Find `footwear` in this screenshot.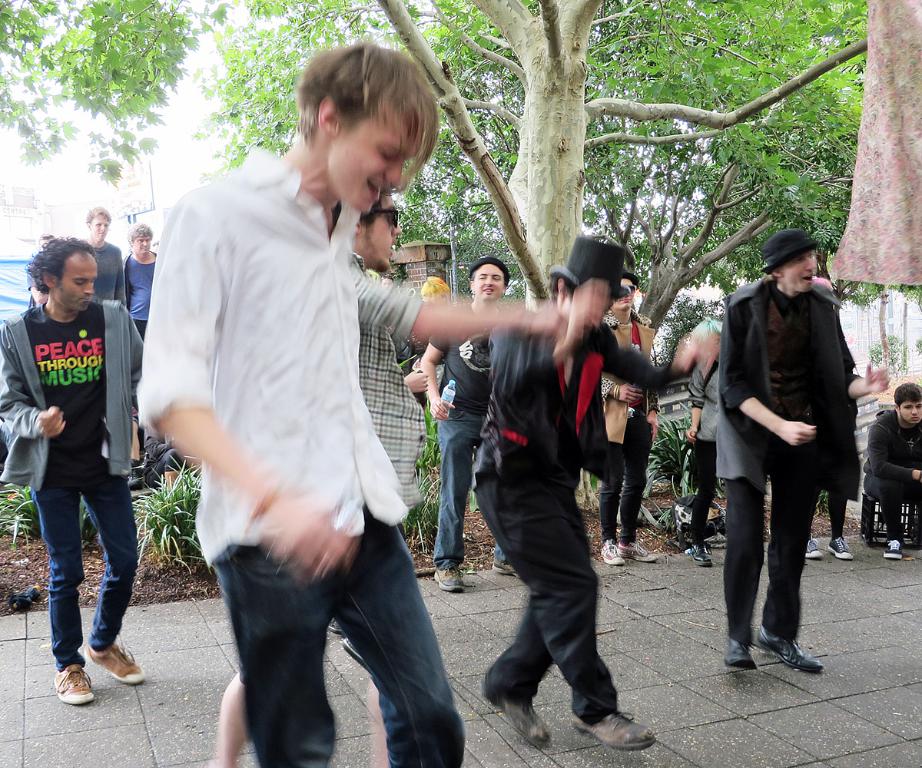
The bounding box for `footwear` is bbox=(568, 707, 655, 748).
